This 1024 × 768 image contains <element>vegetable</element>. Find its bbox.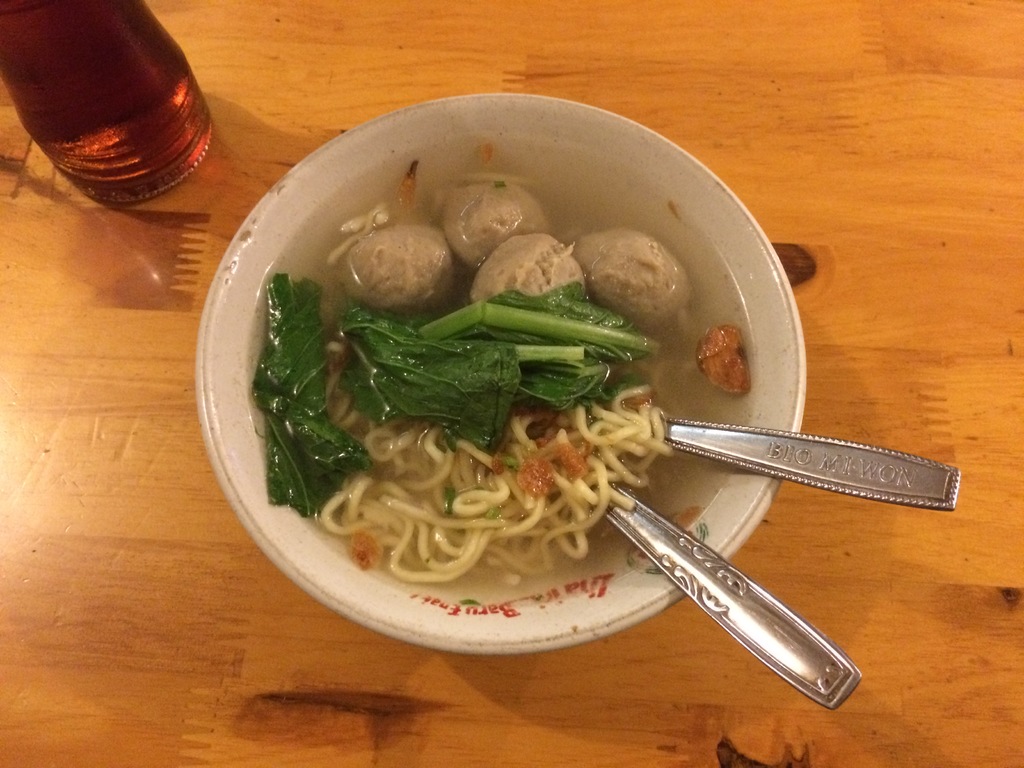
[x1=481, y1=284, x2=659, y2=416].
